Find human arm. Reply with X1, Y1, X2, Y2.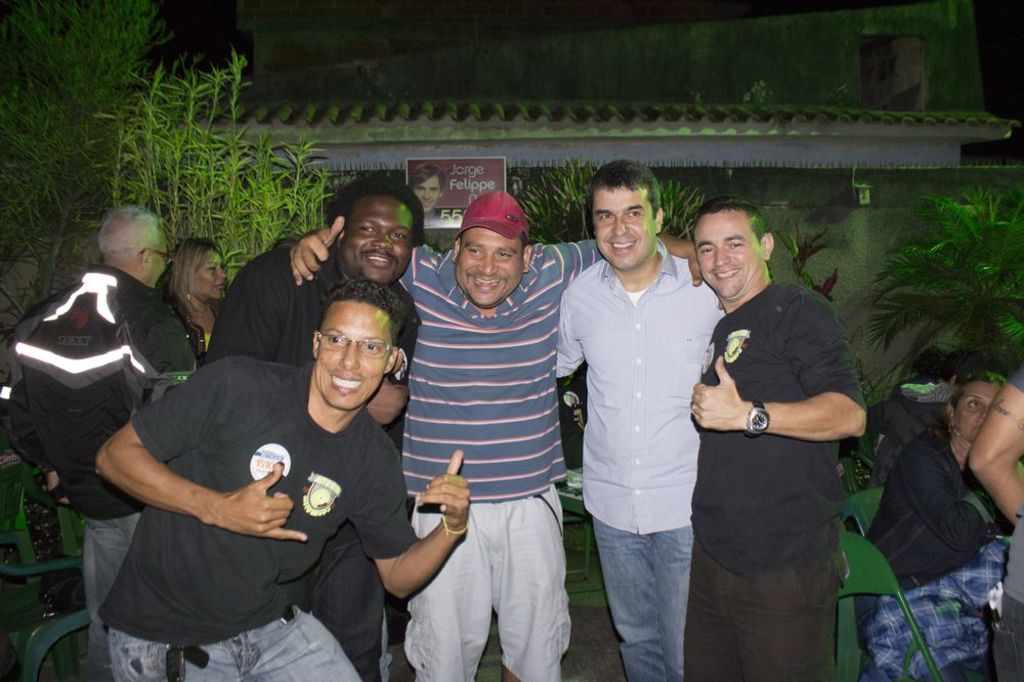
688, 298, 864, 442.
